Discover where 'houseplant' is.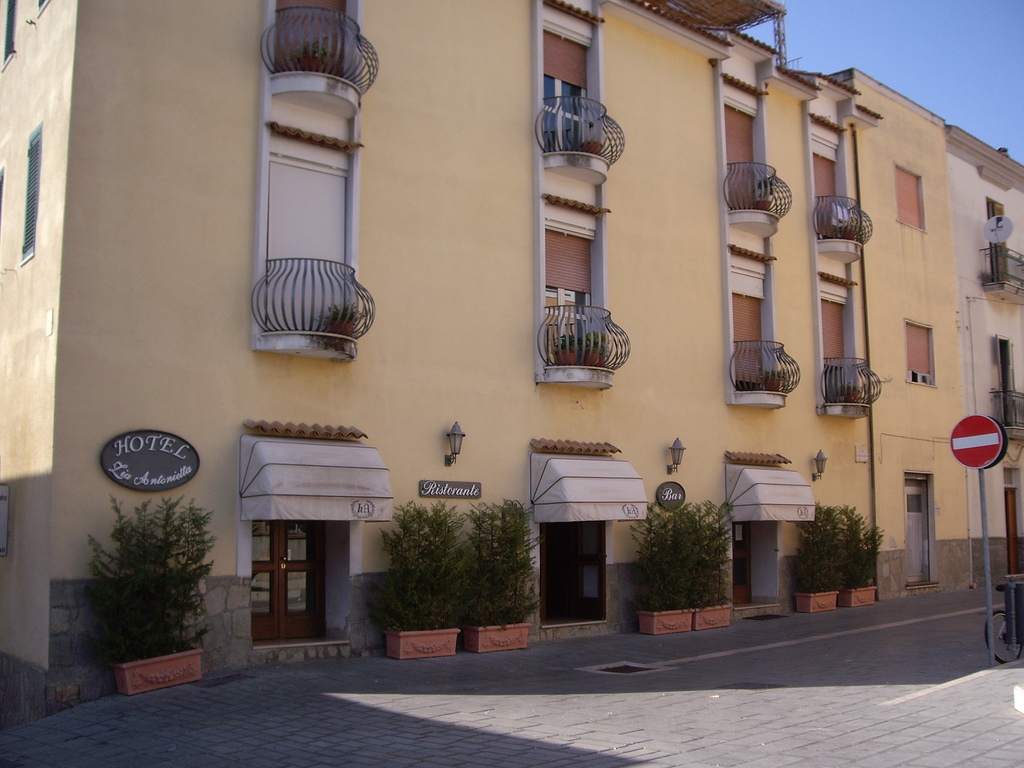
Discovered at rect(312, 296, 371, 335).
